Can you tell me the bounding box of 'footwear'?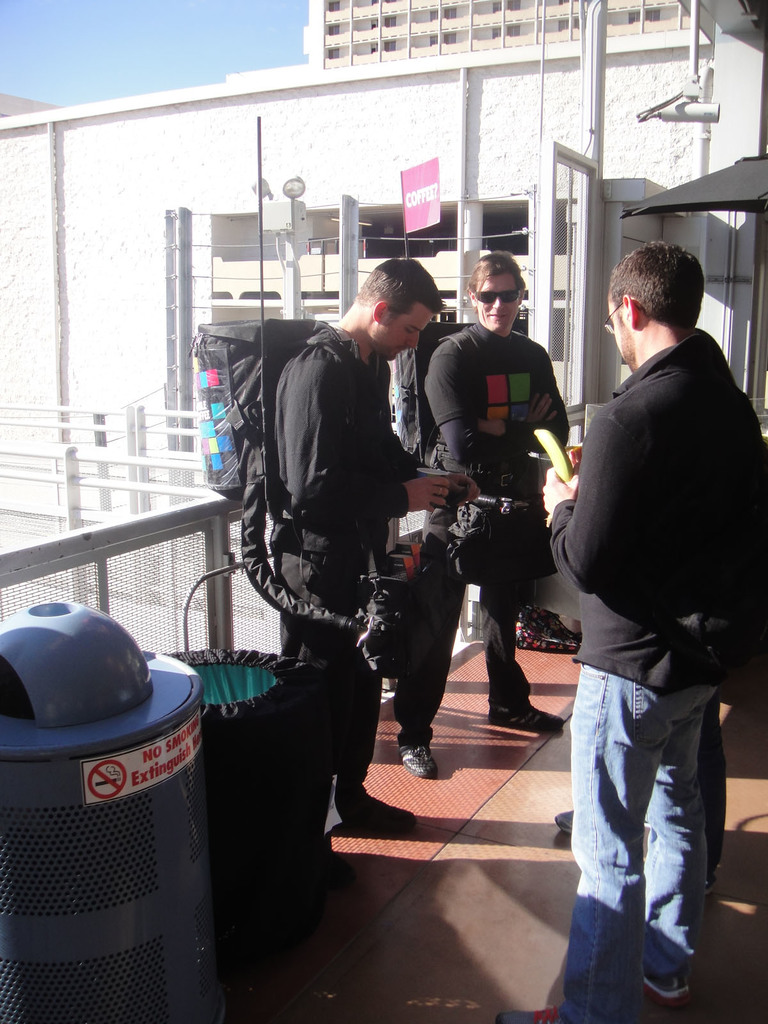
locate(642, 966, 696, 1005).
